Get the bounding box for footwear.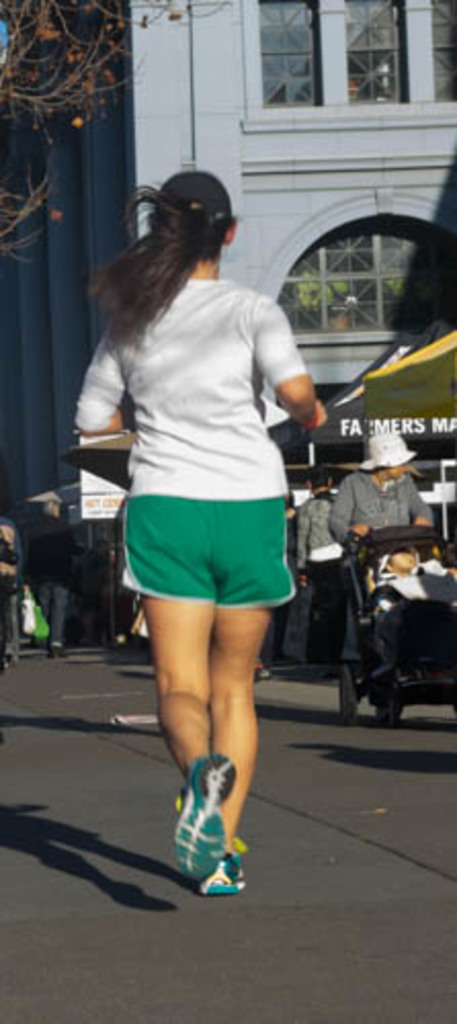
193:844:240:899.
